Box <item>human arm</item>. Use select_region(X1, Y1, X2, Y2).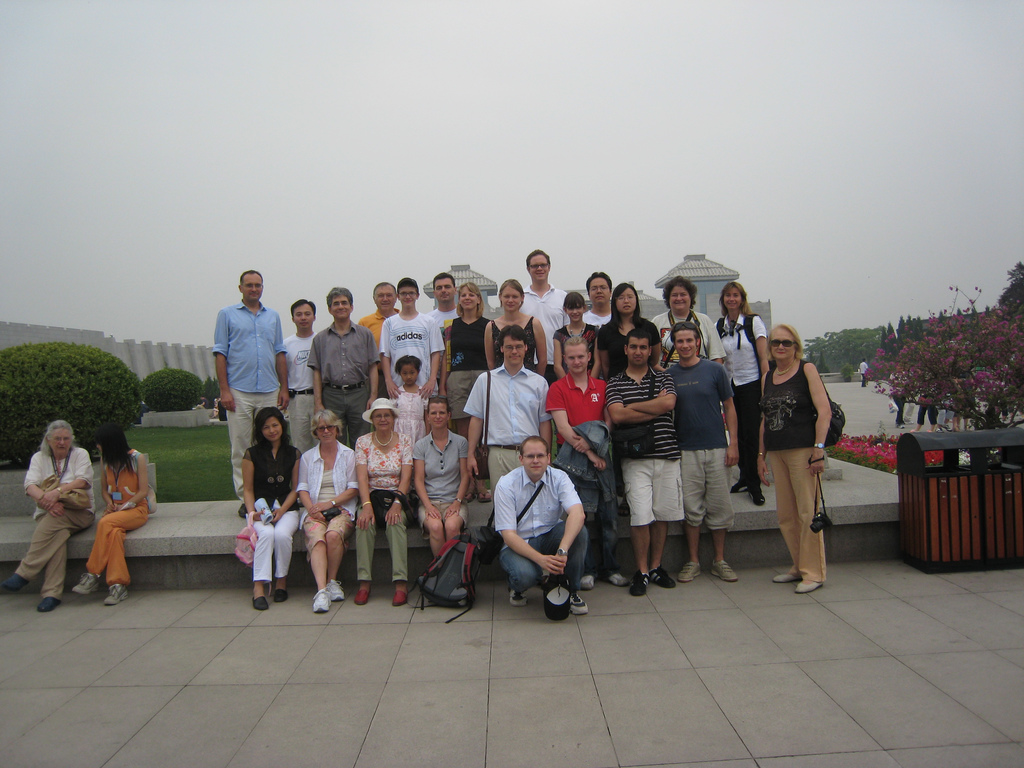
select_region(387, 433, 419, 525).
